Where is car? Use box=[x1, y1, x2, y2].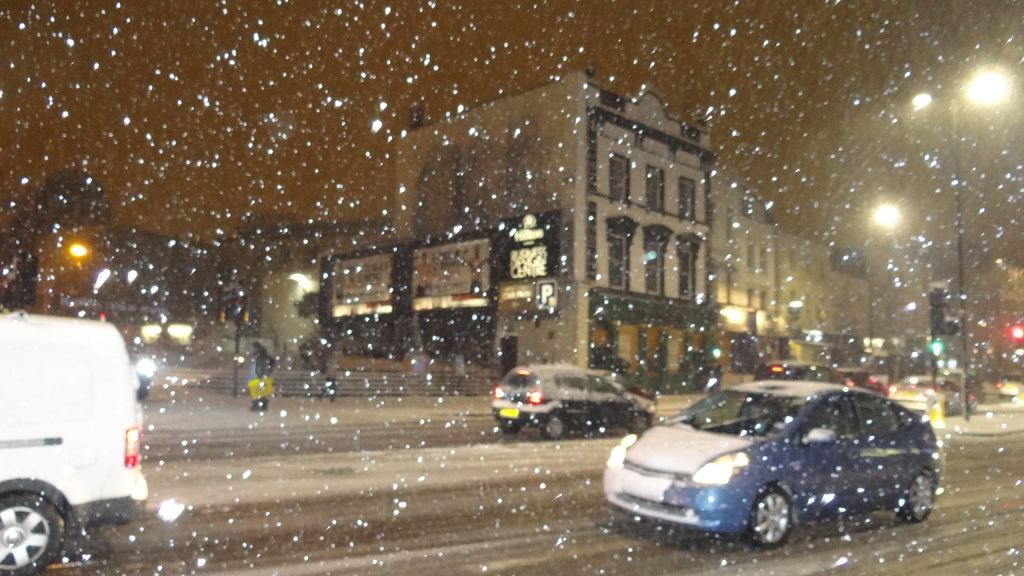
box=[0, 313, 145, 564].
